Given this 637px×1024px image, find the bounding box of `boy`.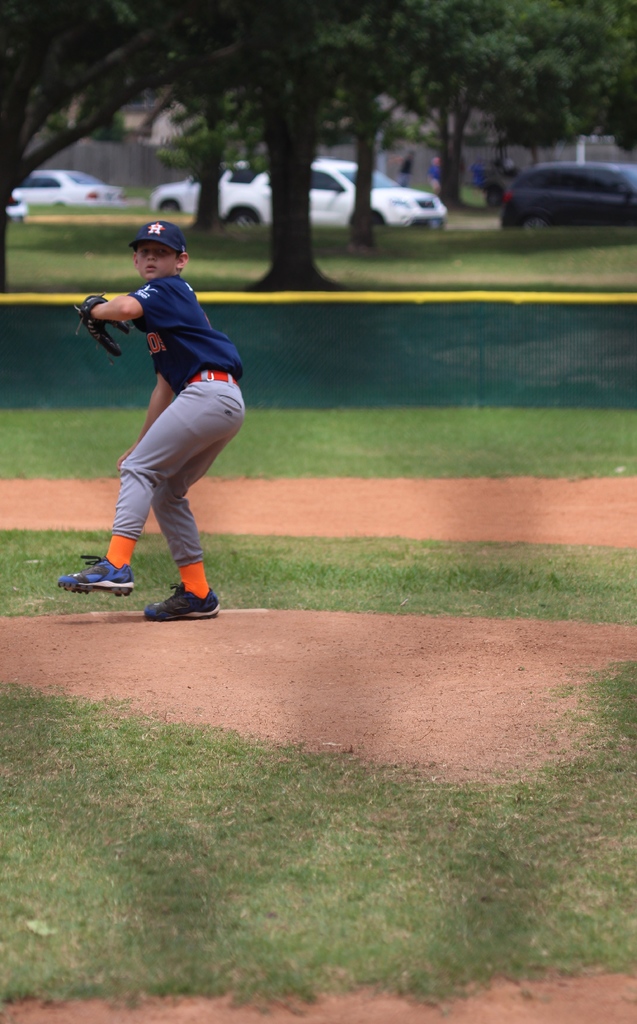
crop(53, 223, 250, 612).
